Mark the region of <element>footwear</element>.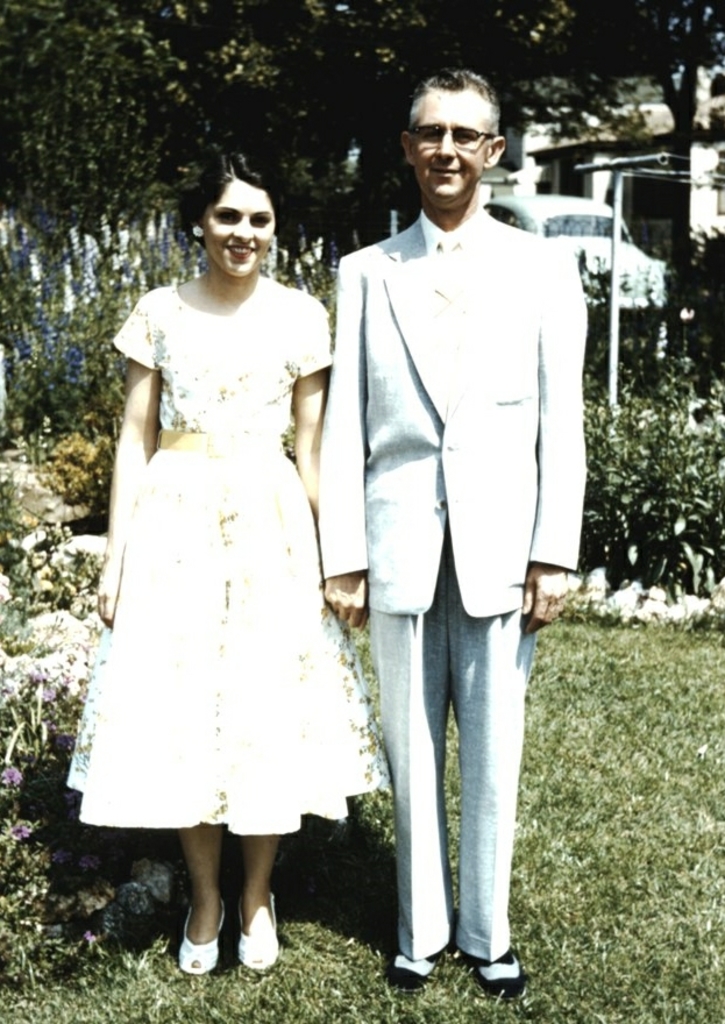
Region: pyautogui.locateOnScreen(235, 897, 278, 972).
